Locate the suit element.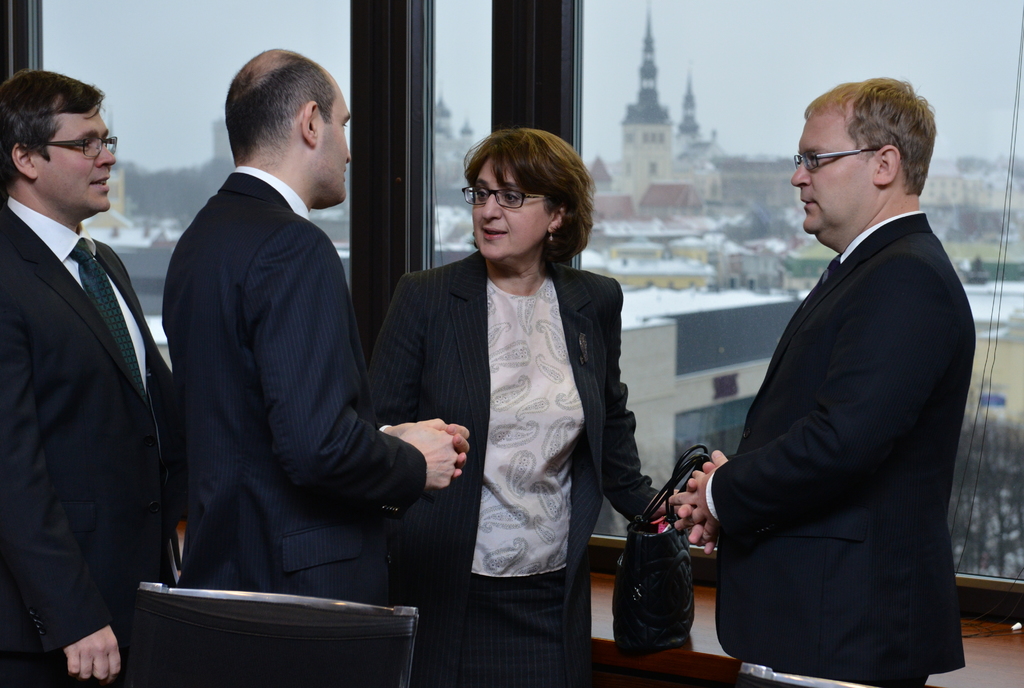
Element bbox: <box>682,111,988,687</box>.
